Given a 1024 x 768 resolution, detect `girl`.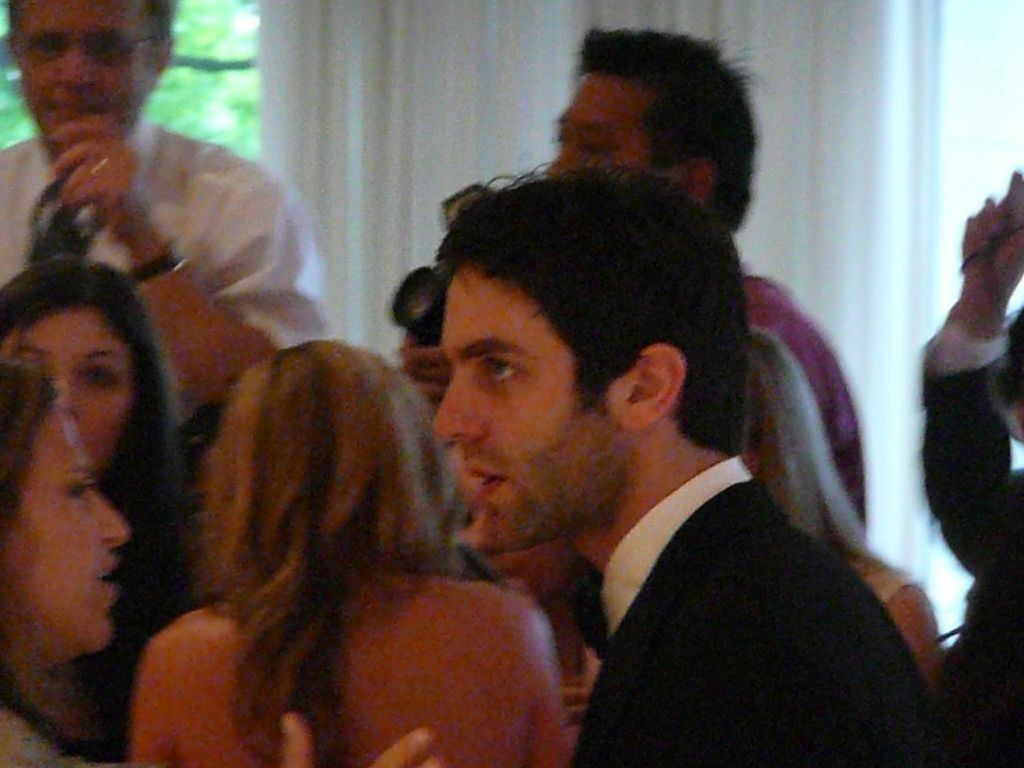
bbox=[0, 248, 206, 722].
